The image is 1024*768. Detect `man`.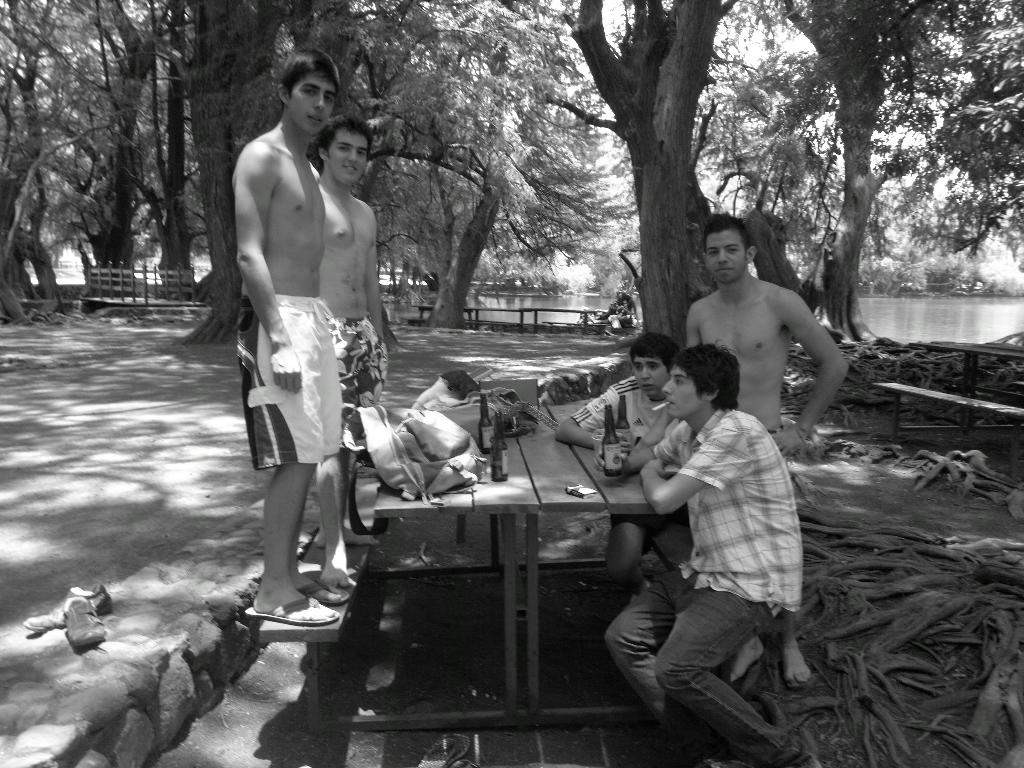
Detection: bbox(554, 332, 705, 610).
